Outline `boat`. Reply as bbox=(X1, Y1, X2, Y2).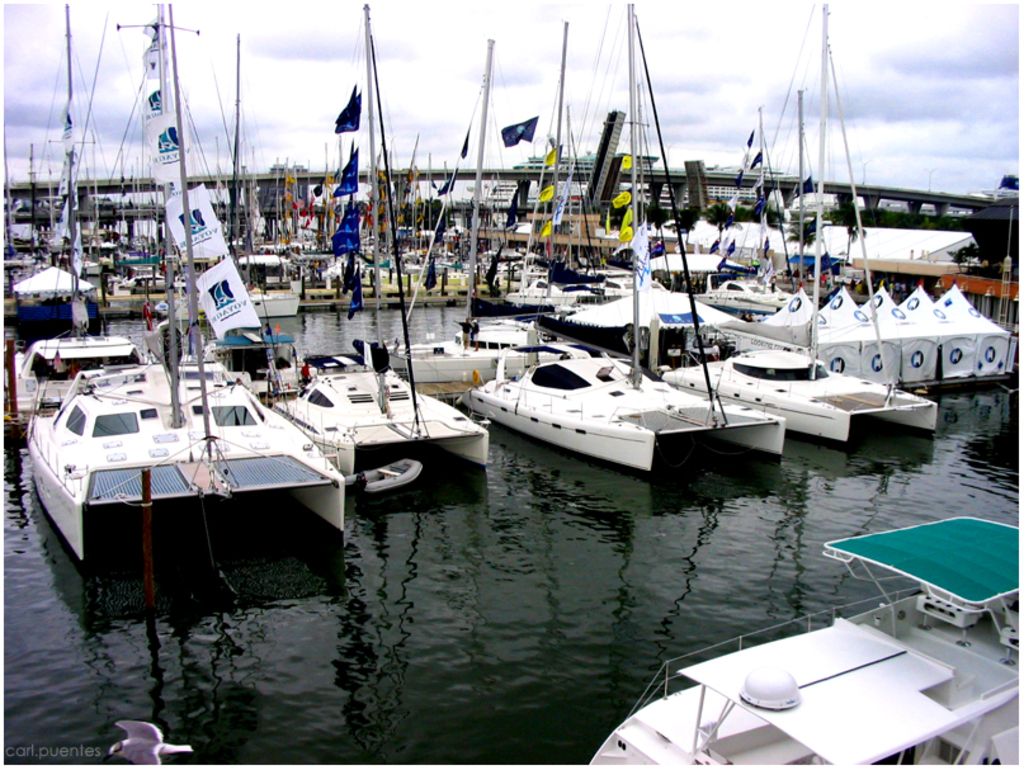
bbox=(16, 0, 360, 558).
